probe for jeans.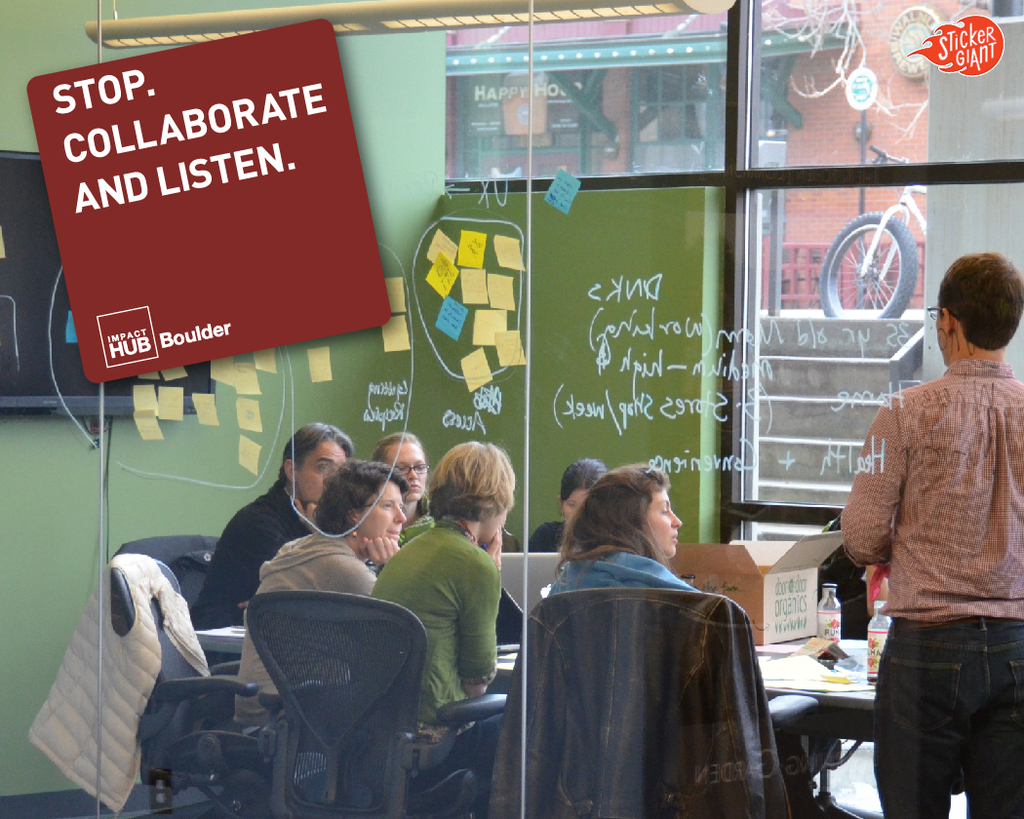
Probe result: [x1=858, y1=615, x2=1001, y2=817].
